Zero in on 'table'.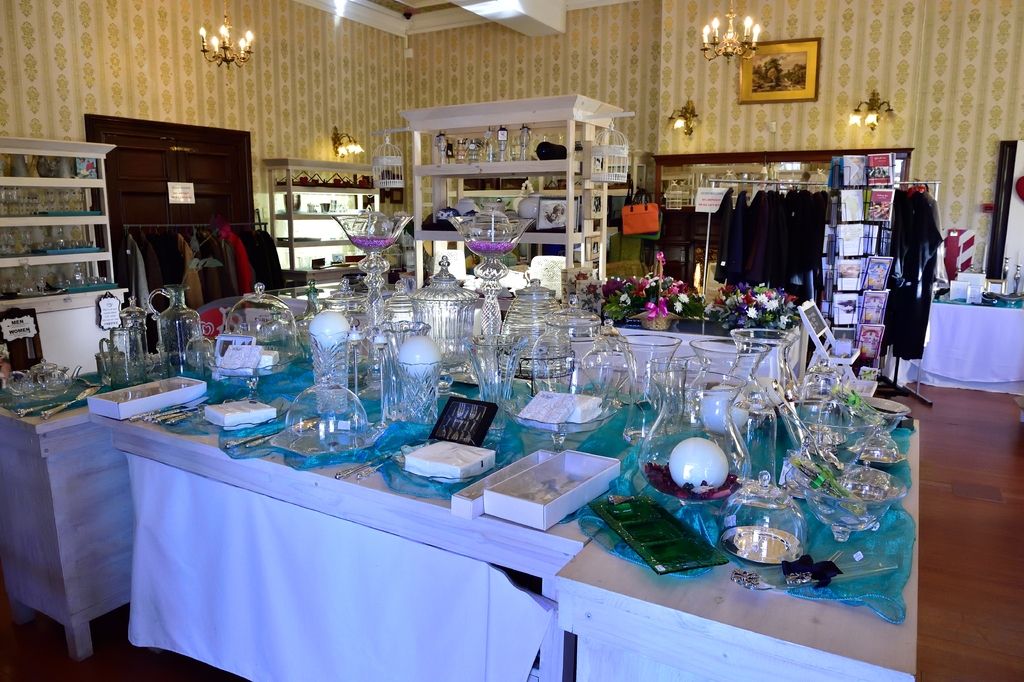
Zeroed in: x1=87 y1=356 x2=920 y2=681.
